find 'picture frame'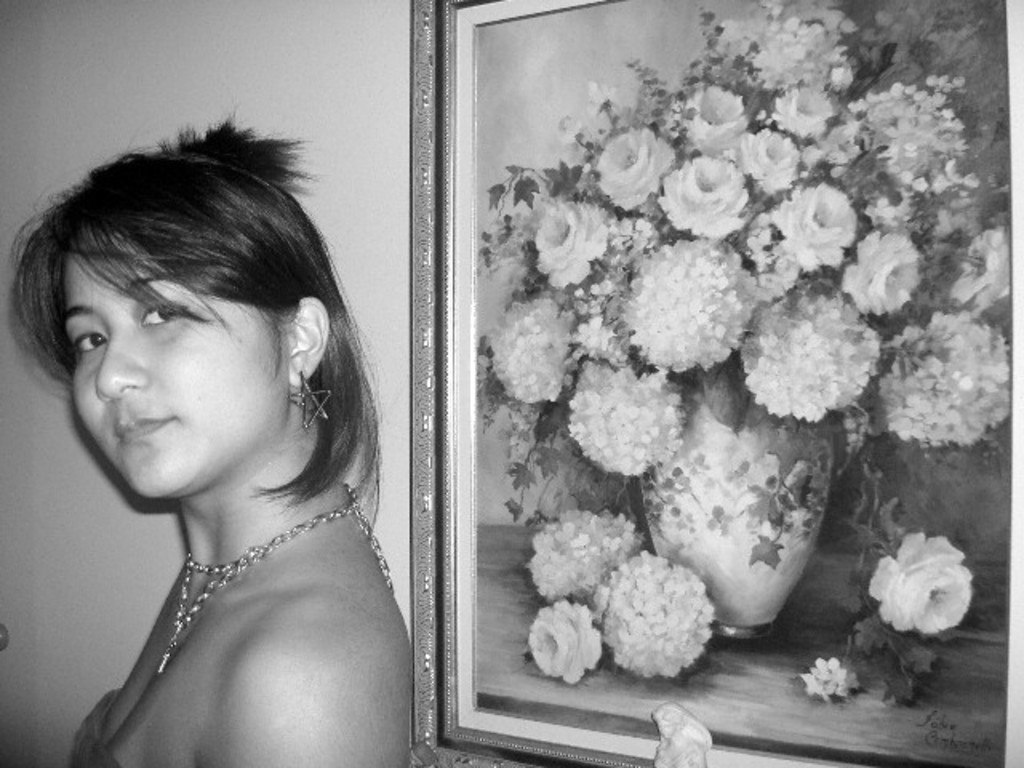
detection(414, 0, 1022, 766)
